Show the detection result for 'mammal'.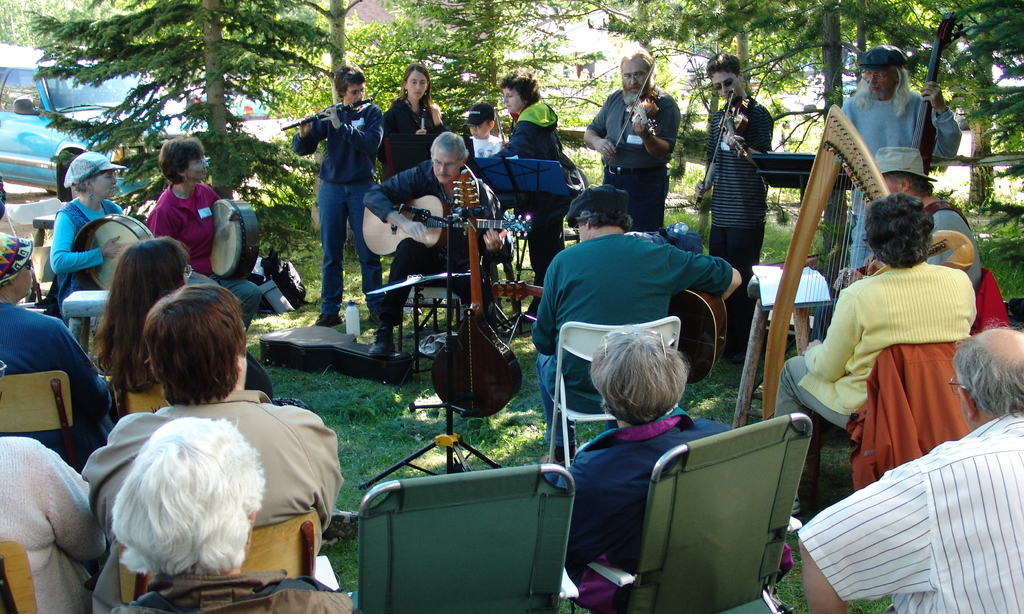
[826, 44, 965, 215].
